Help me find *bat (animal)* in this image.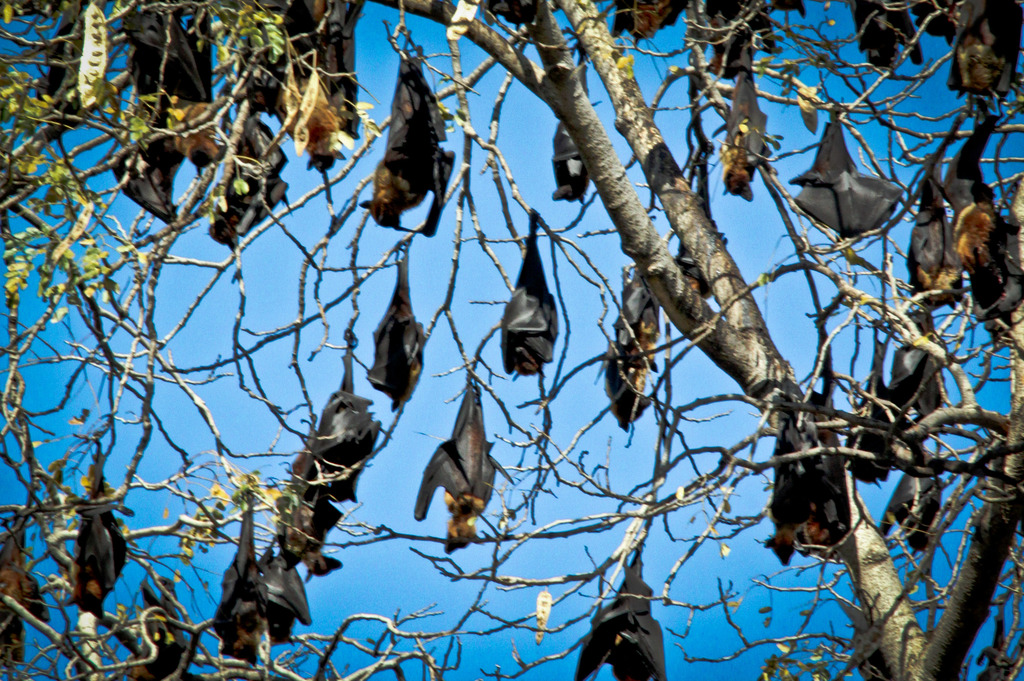
Found it: detection(54, 455, 129, 620).
